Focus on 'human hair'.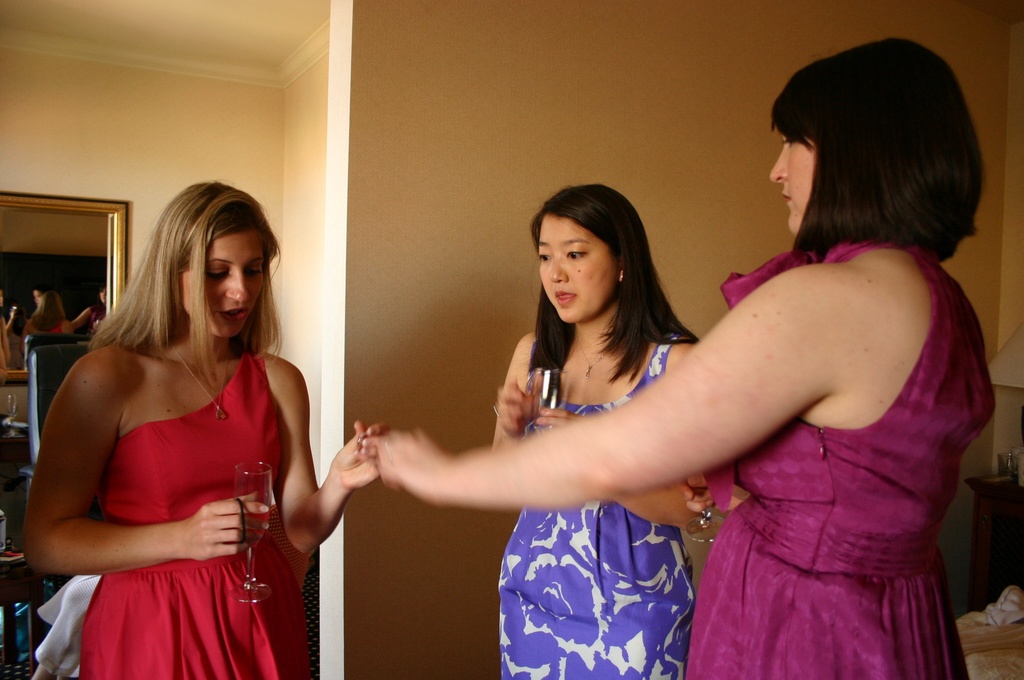
Focused at 79,175,289,405.
